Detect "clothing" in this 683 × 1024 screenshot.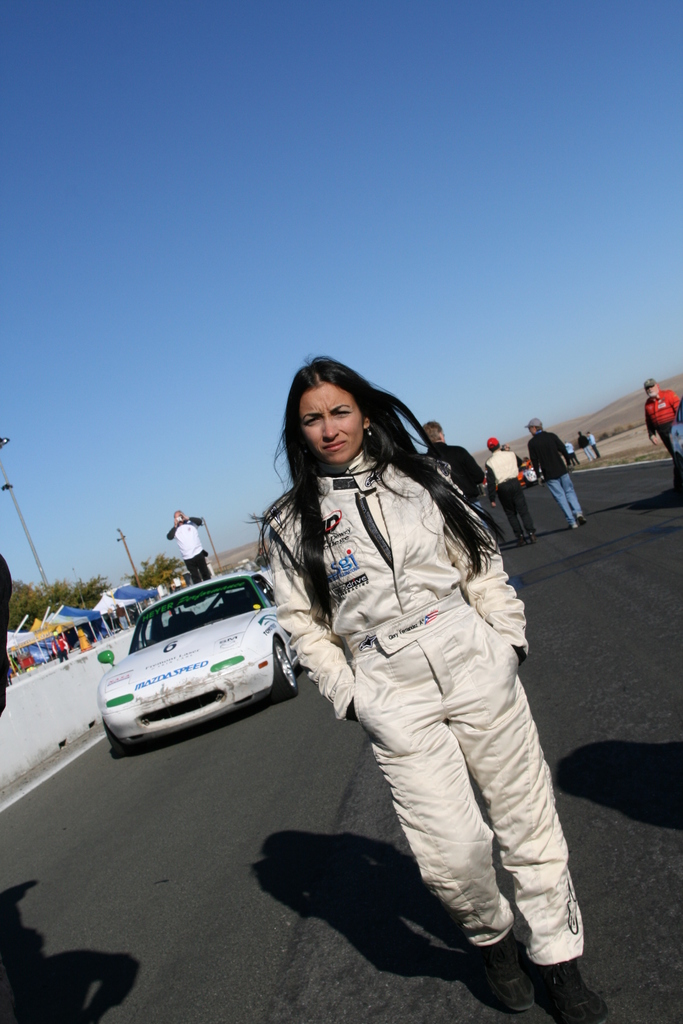
Detection: l=427, t=442, r=487, b=513.
